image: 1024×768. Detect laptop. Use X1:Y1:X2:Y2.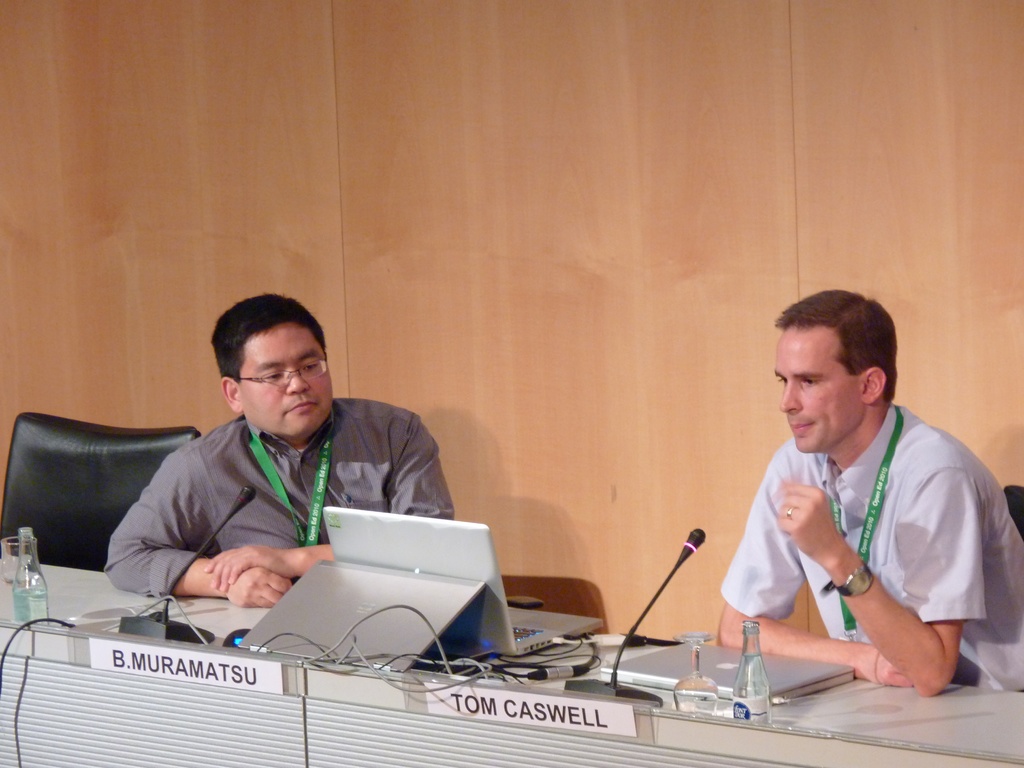
328:502:602:659.
